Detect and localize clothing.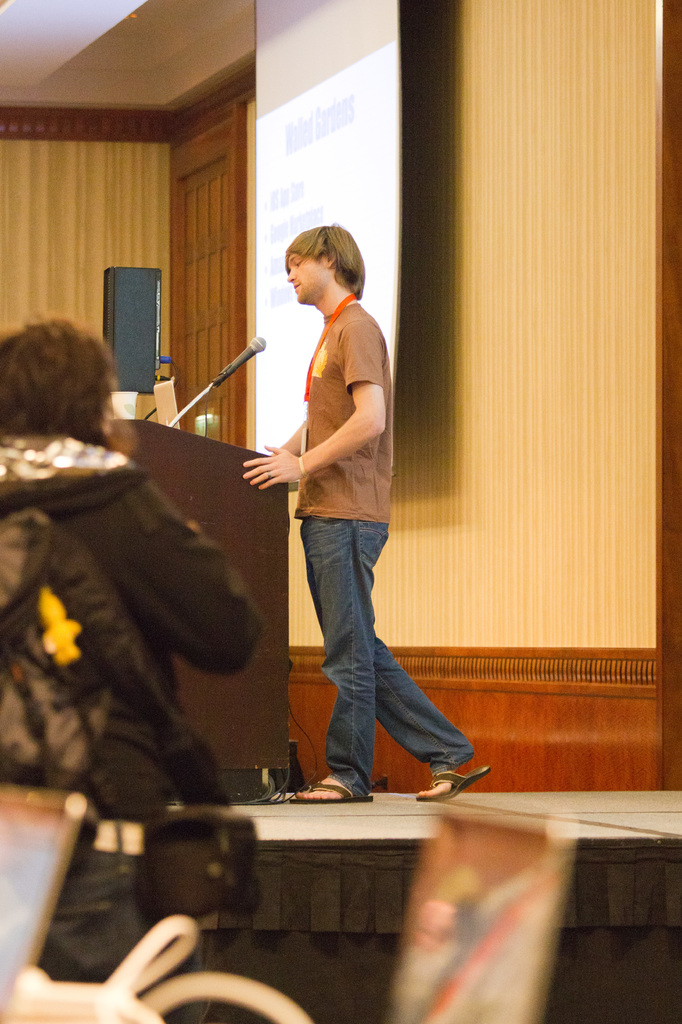
Localized at box=[0, 426, 278, 1023].
